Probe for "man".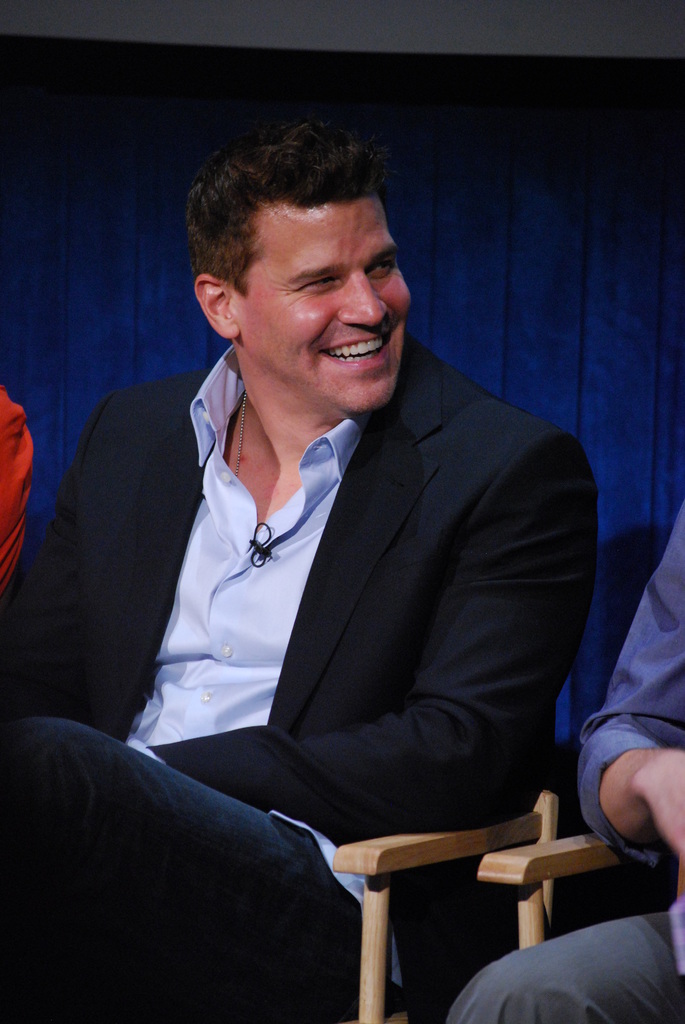
Probe result: l=0, t=112, r=602, b=1023.
